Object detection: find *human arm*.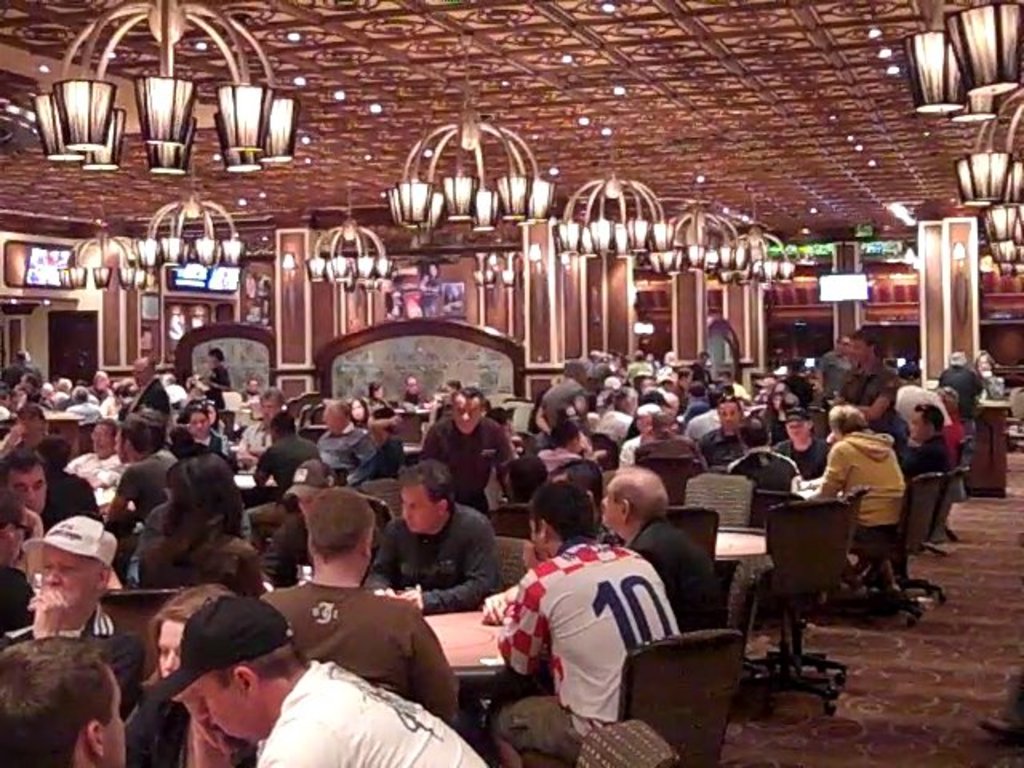
detection(29, 502, 45, 544).
